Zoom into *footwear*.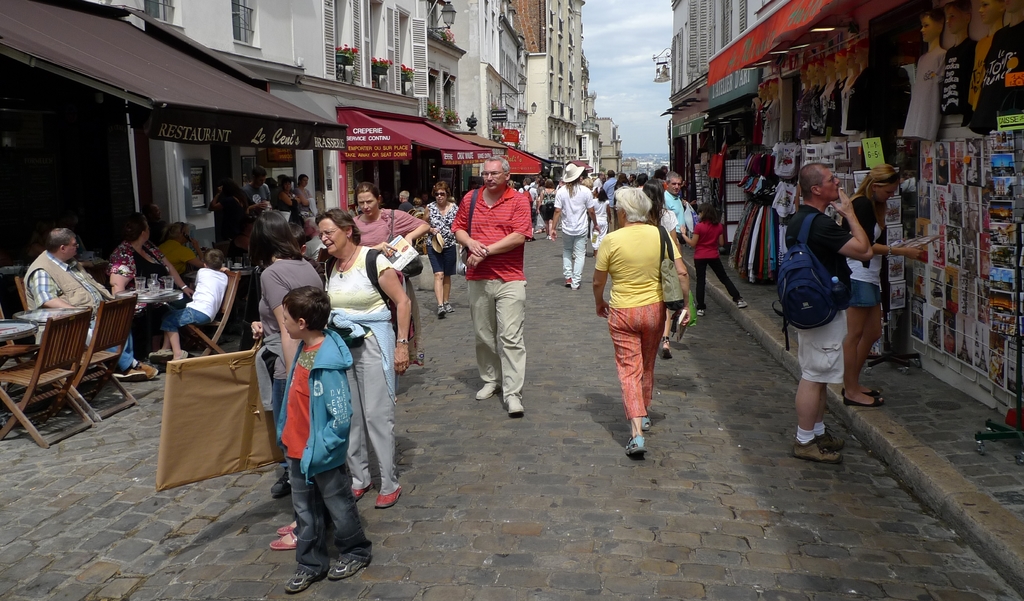
Zoom target: bbox=(148, 349, 169, 363).
